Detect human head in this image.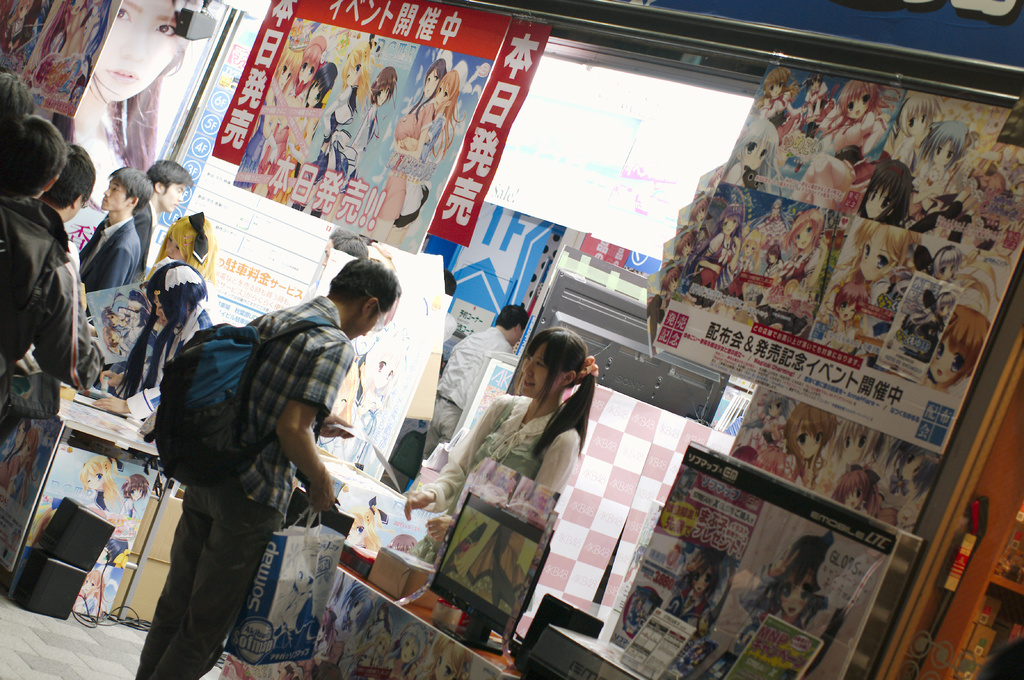
Detection: 81, 569, 105, 595.
